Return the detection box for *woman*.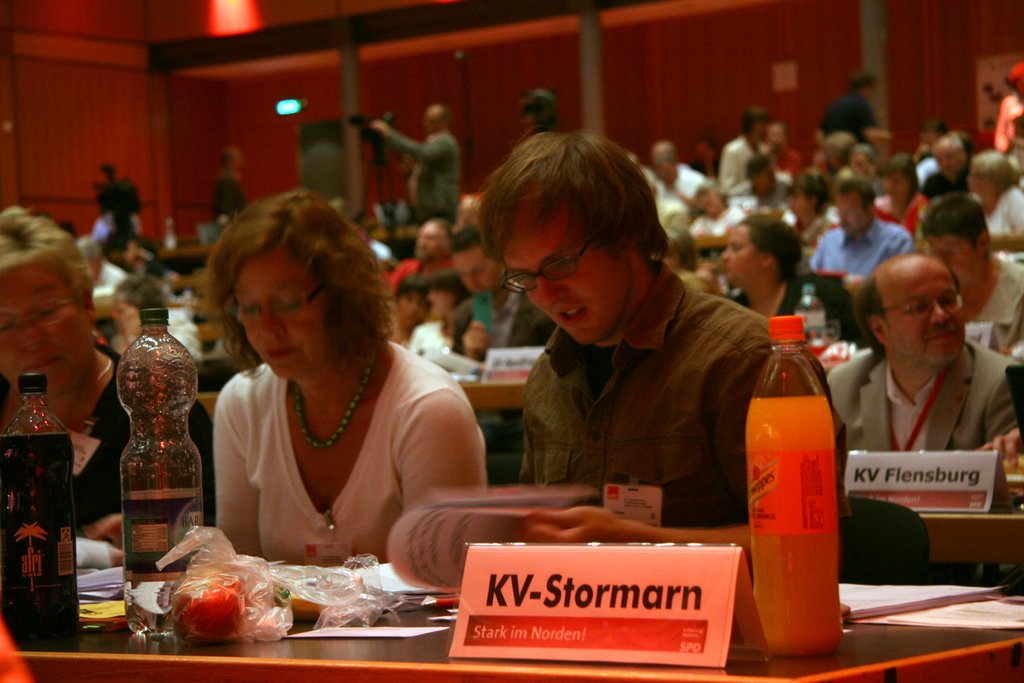
bbox=(787, 171, 838, 270).
